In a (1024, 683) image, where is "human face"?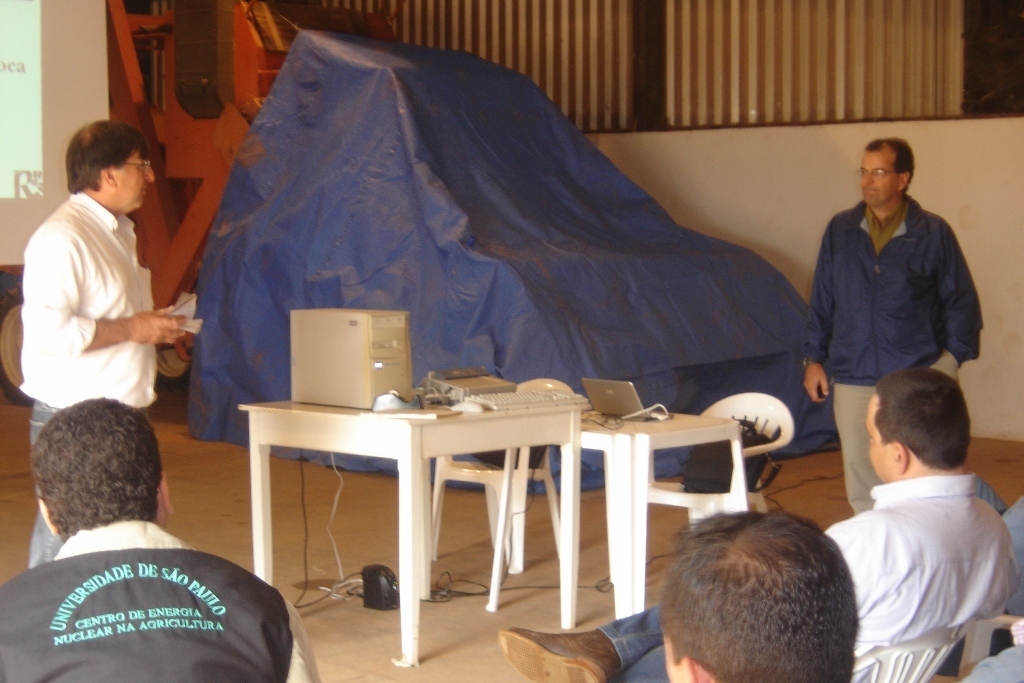
[left=863, top=393, right=897, bottom=485].
